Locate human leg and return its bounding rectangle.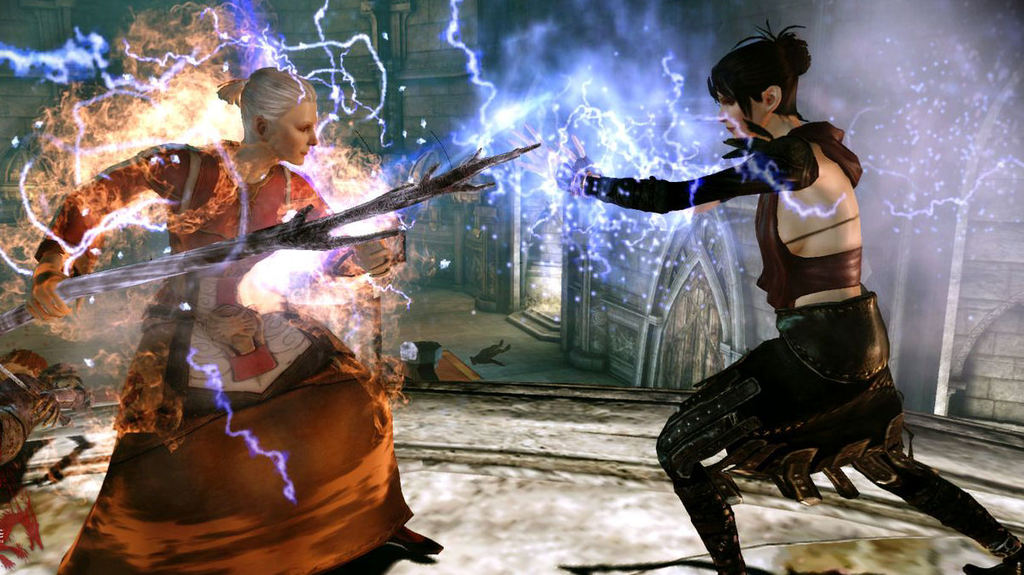
854 447 1023 574.
